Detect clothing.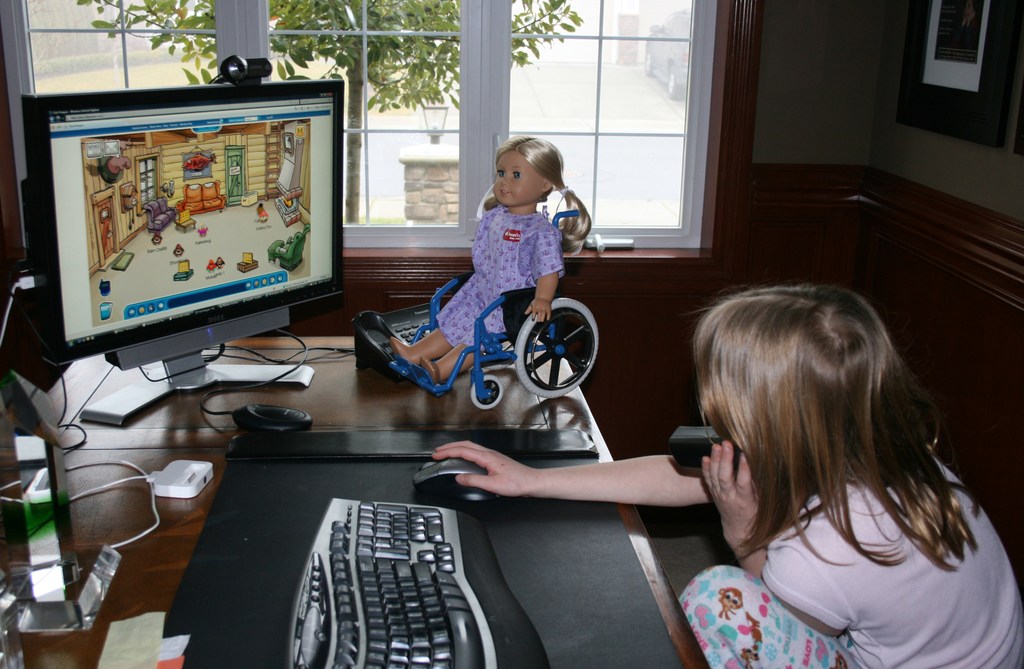
Detected at box(676, 455, 1023, 668).
